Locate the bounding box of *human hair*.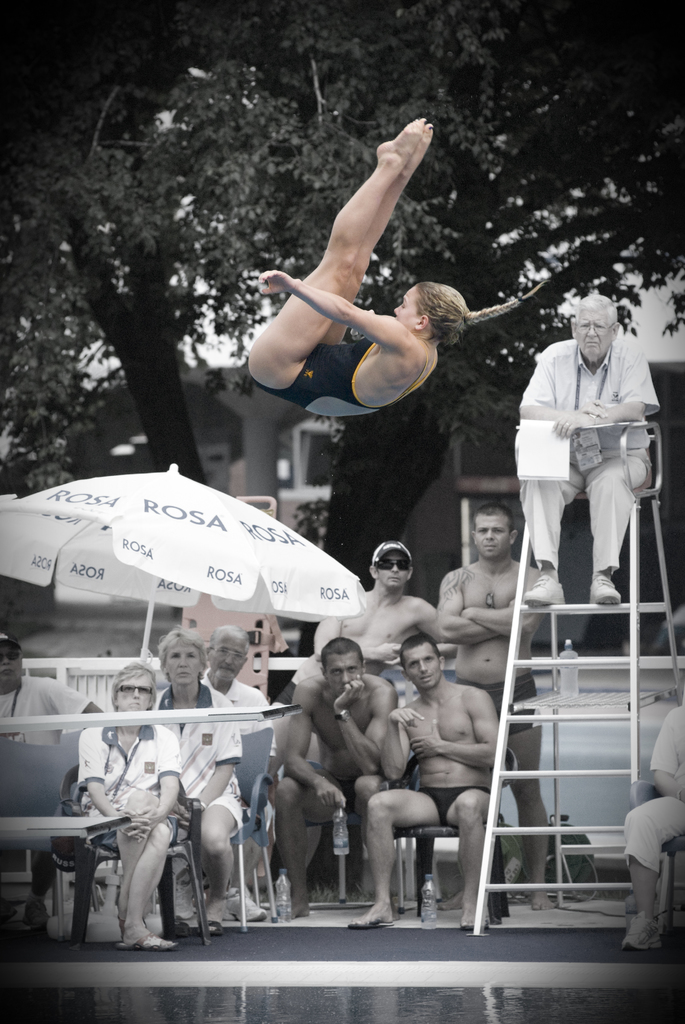
Bounding box: [left=108, top=662, right=157, bottom=712].
